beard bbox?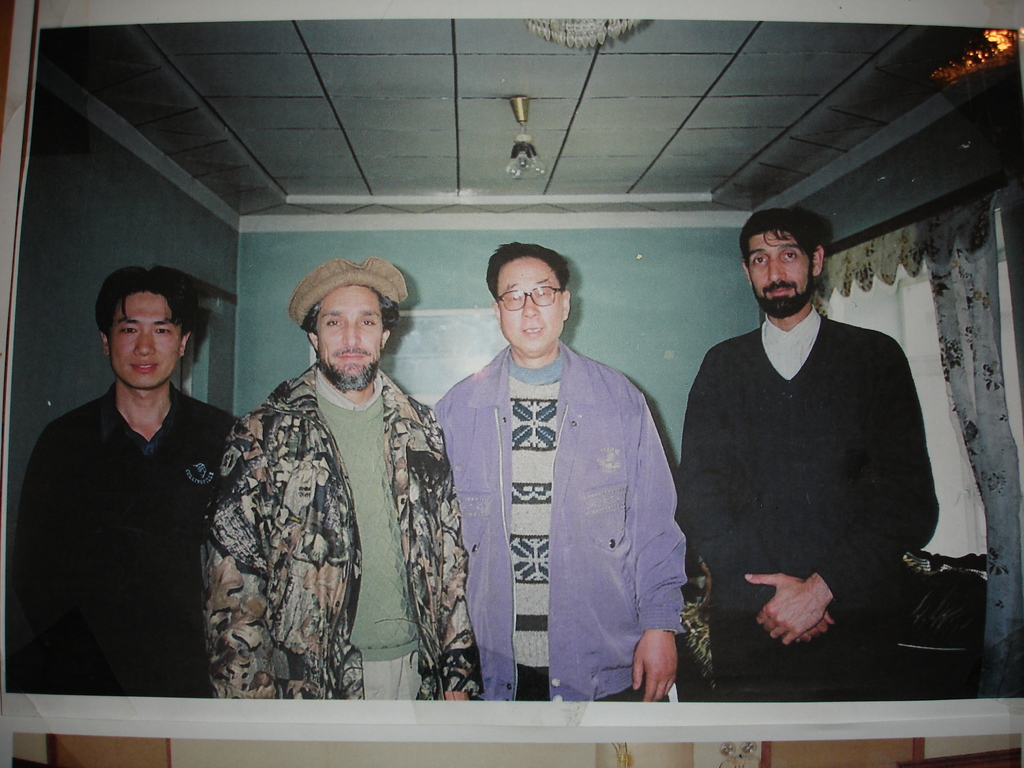
bbox=[756, 280, 816, 323]
